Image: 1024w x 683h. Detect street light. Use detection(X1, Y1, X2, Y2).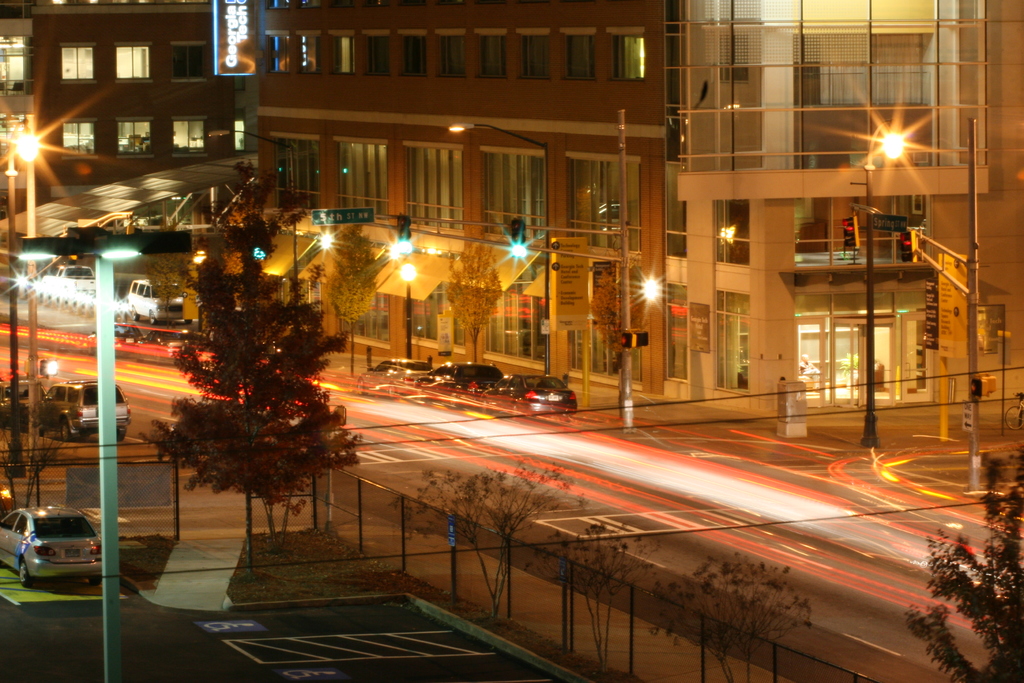
detection(0, 117, 45, 488).
